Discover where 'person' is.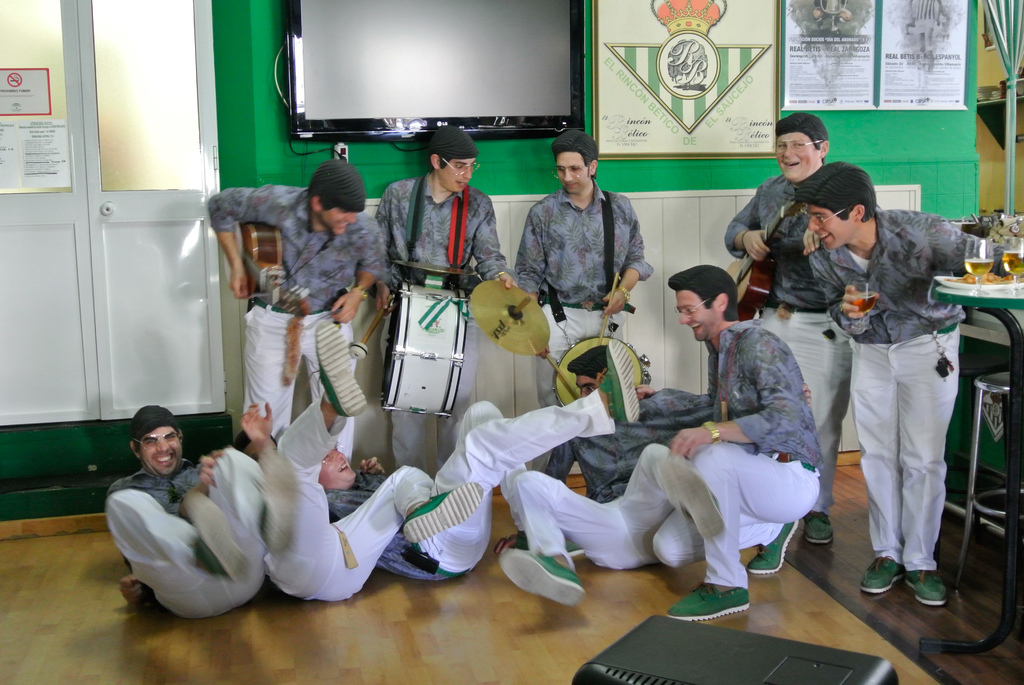
Discovered at box(718, 104, 856, 547).
